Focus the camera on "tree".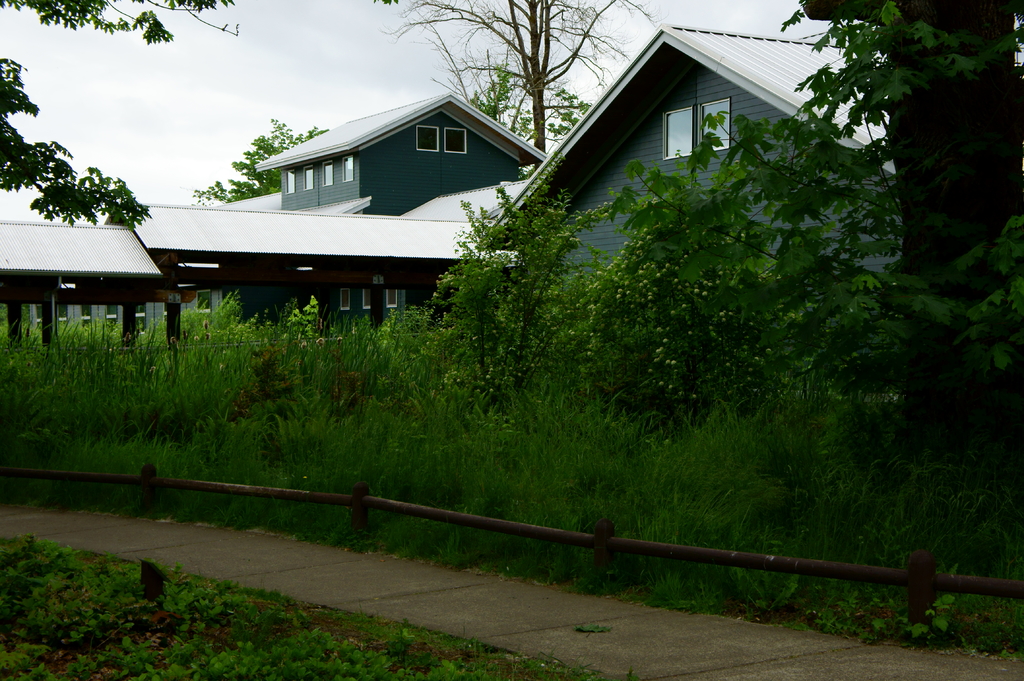
Focus region: bbox=[450, 63, 607, 152].
